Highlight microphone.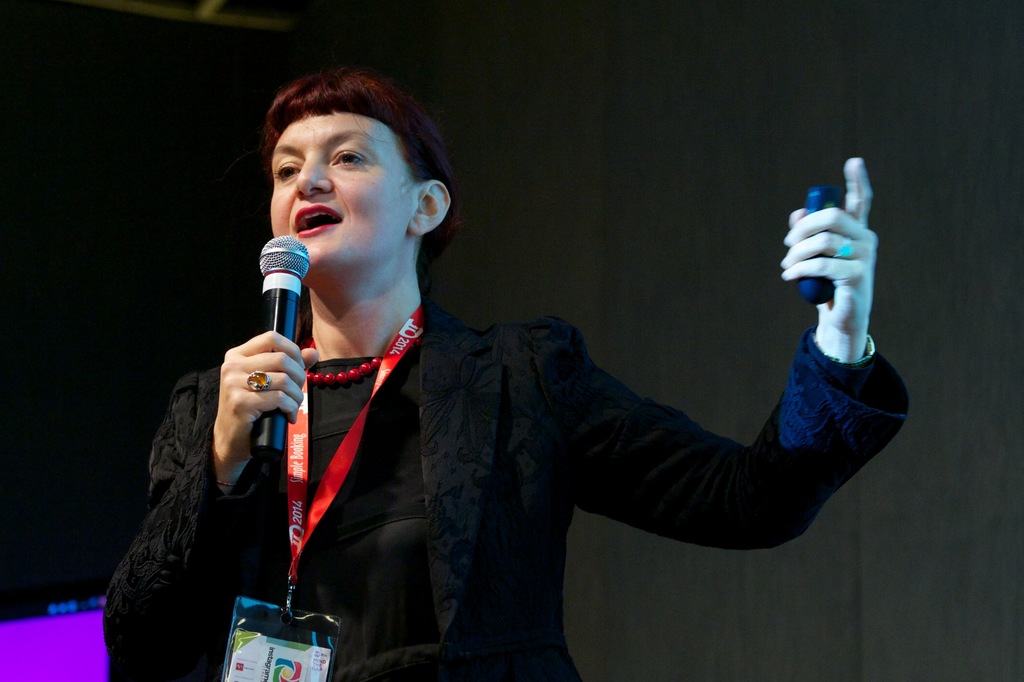
Highlighted region: x1=245, y1=230, x2=325, y2=472.
